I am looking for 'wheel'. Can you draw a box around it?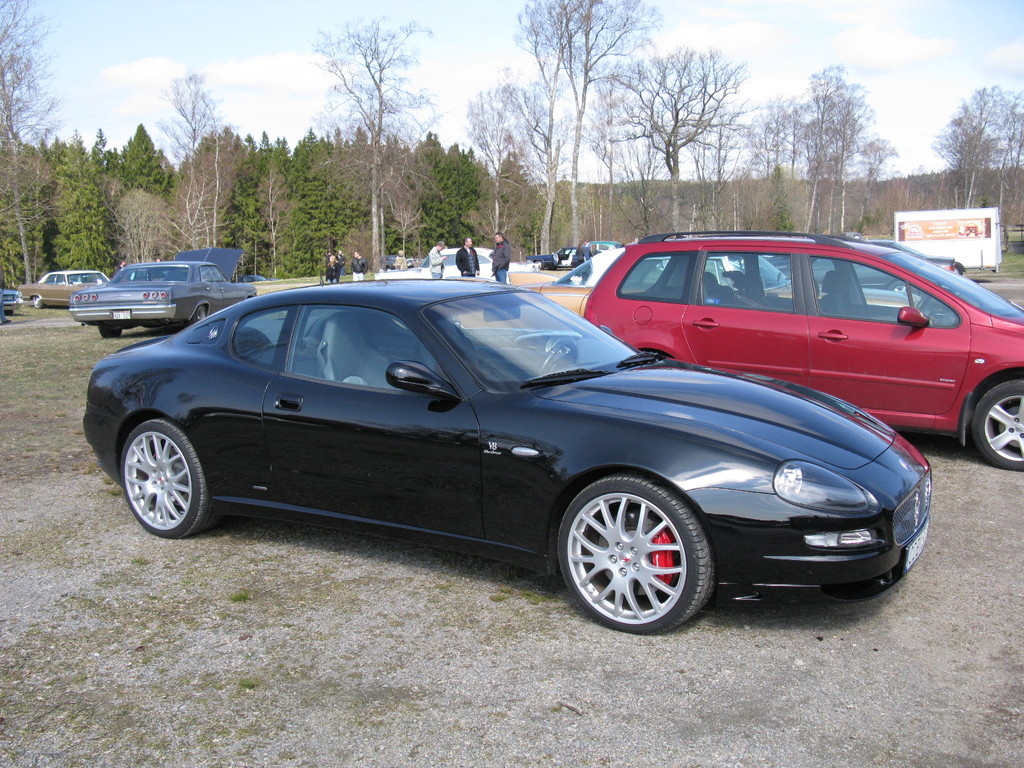
Sure, the bounding box is (117, 414, 222, 542).
